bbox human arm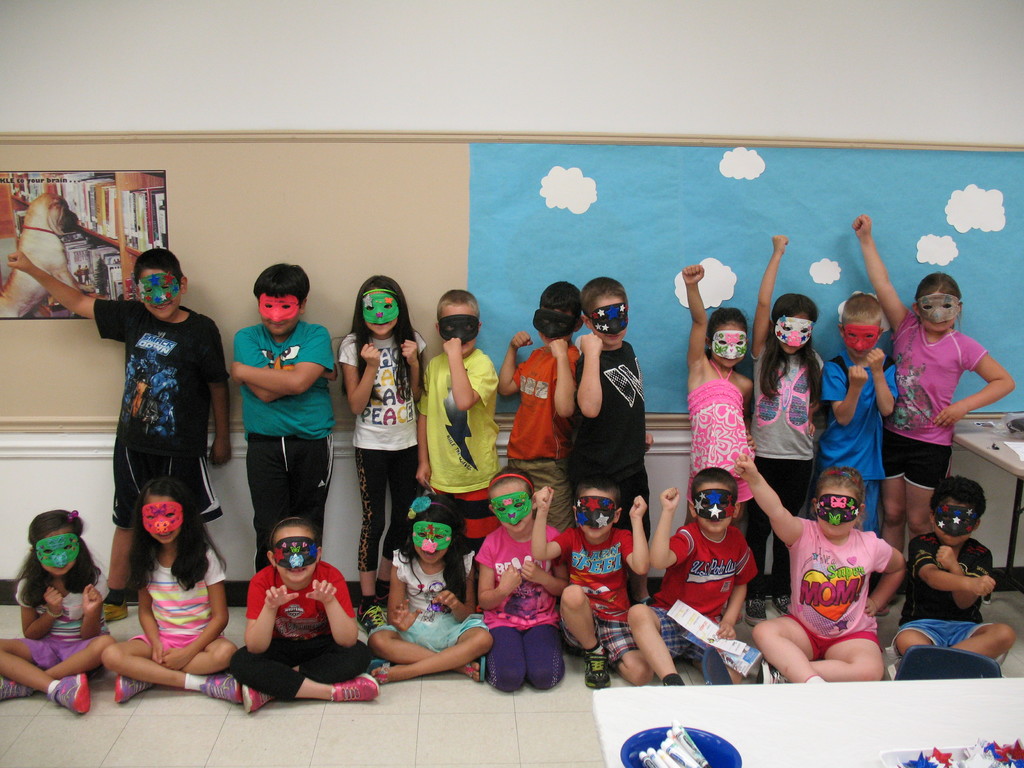
678 263 705 361
